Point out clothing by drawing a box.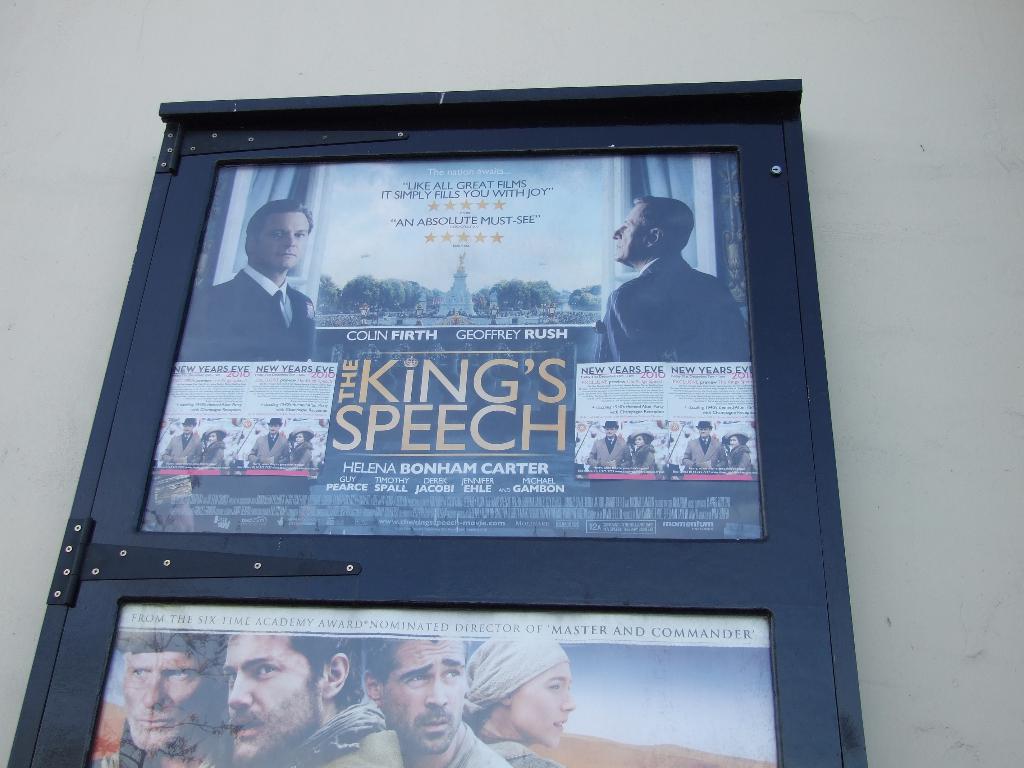
687/420/719/435.
